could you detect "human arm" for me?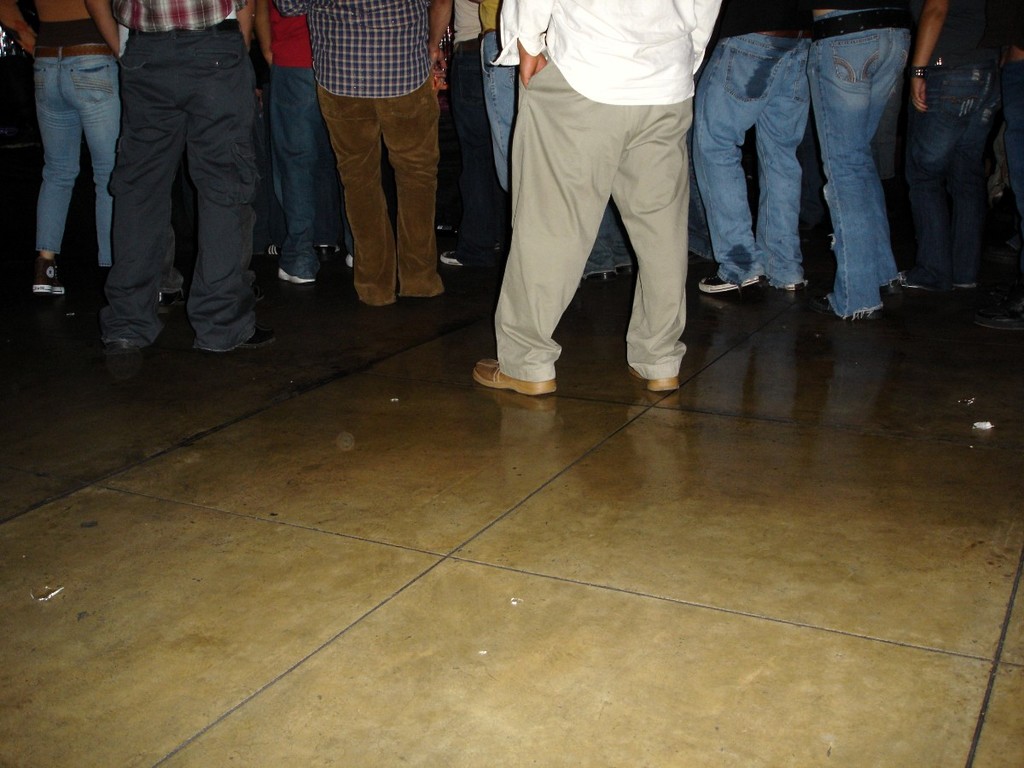
Detection result: (x1=274, y1=0, x2=303, y2=18).
